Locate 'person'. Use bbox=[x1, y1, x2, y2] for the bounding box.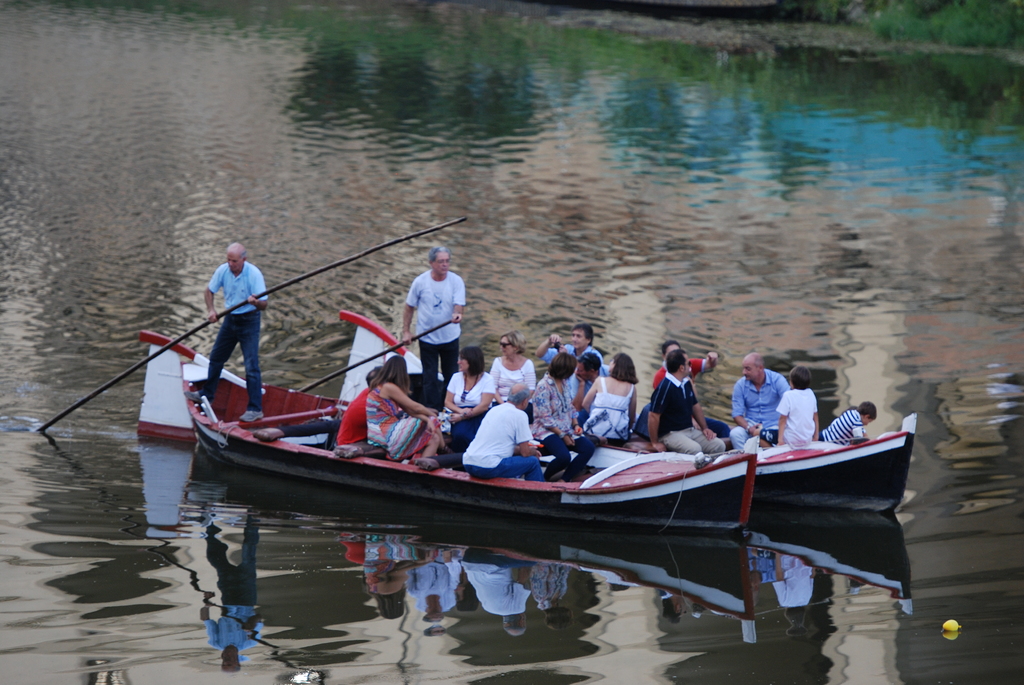
bbox=[648, 351, 732, 457].
